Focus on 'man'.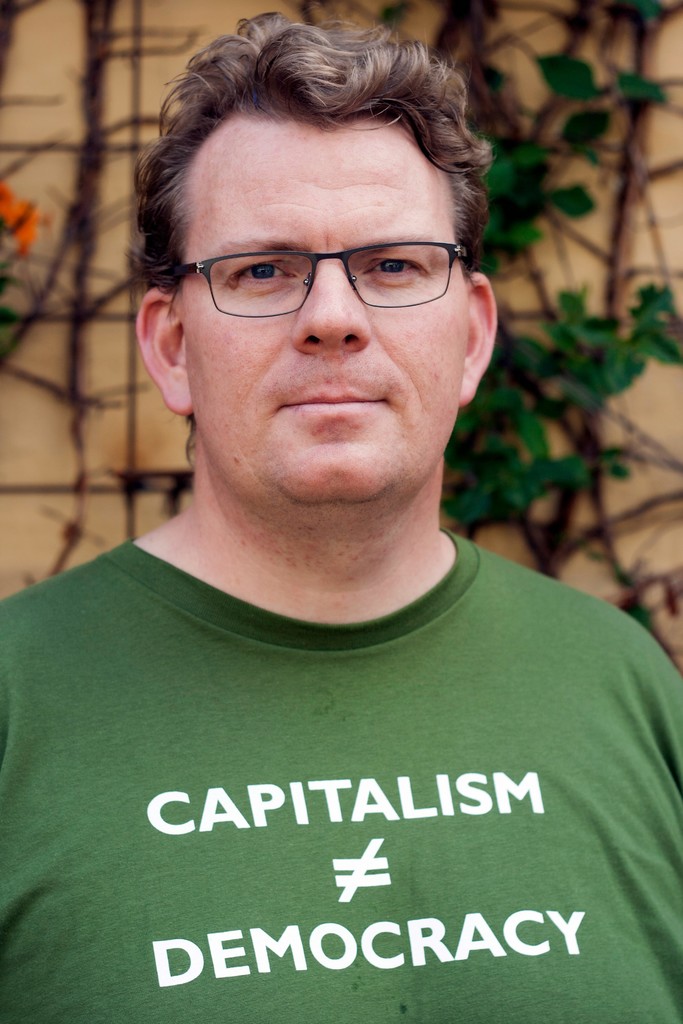
Focused at detection(22, 20, 682, 961).
